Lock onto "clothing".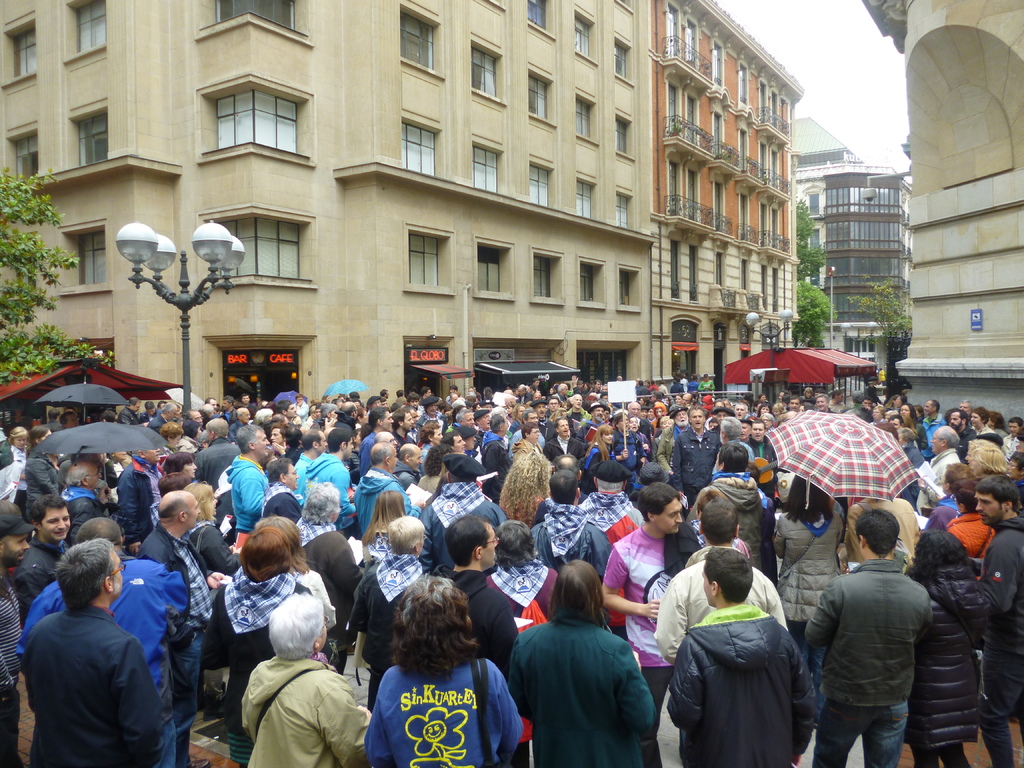
Locked: bbox=(527, 503, 607, 590).
